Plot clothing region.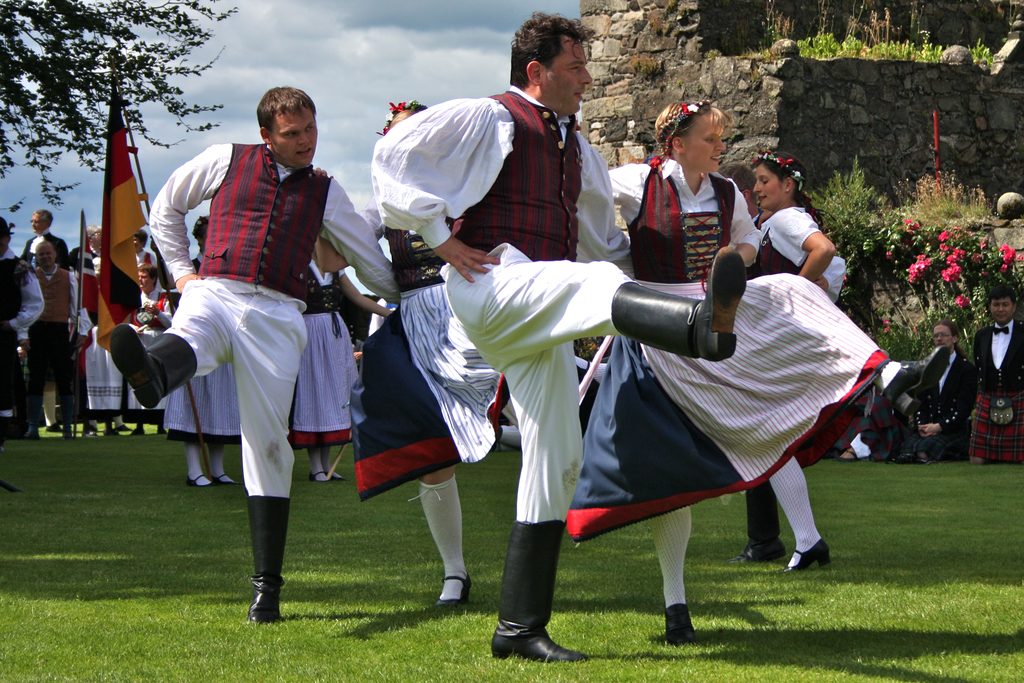
Plotted at Rect(286, 242, 369, 447).
